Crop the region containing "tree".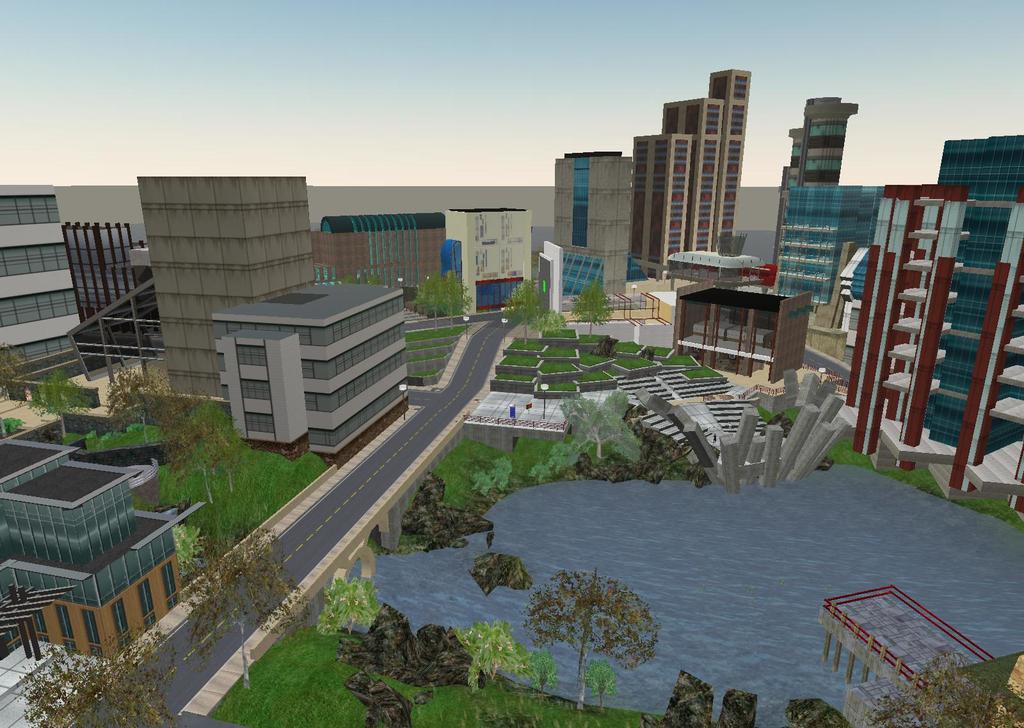
Crop region: [x1=160, y1=412, x2=241, y2=505].
